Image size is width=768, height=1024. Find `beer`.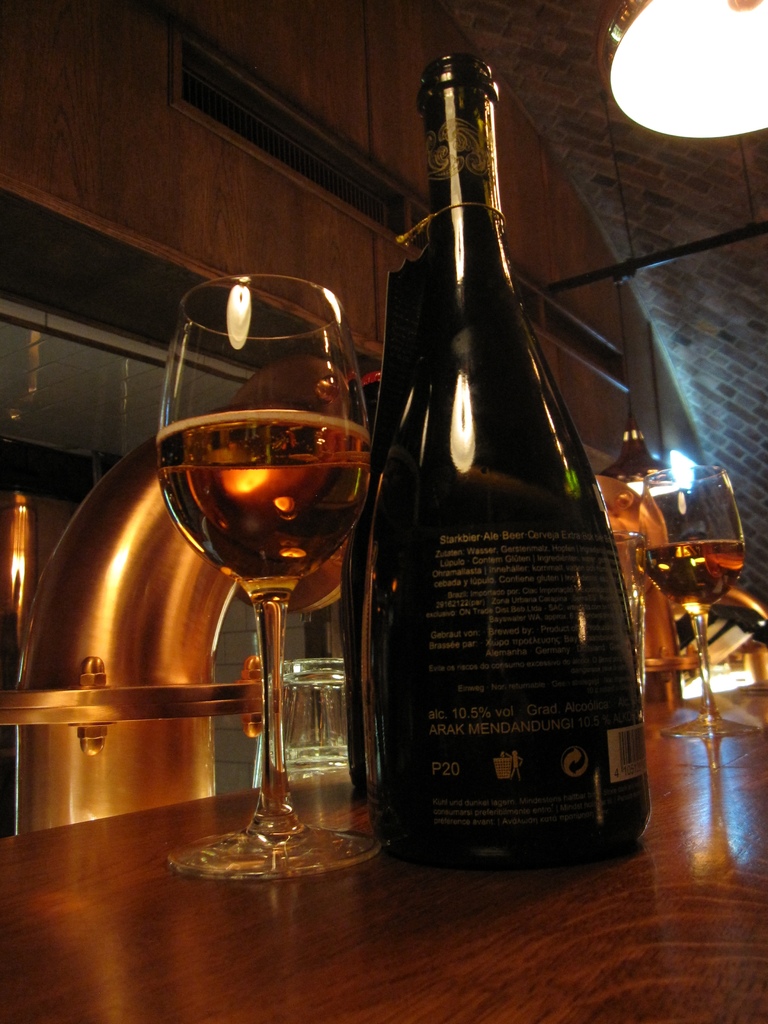
<box>150,265,390,911</box>.
